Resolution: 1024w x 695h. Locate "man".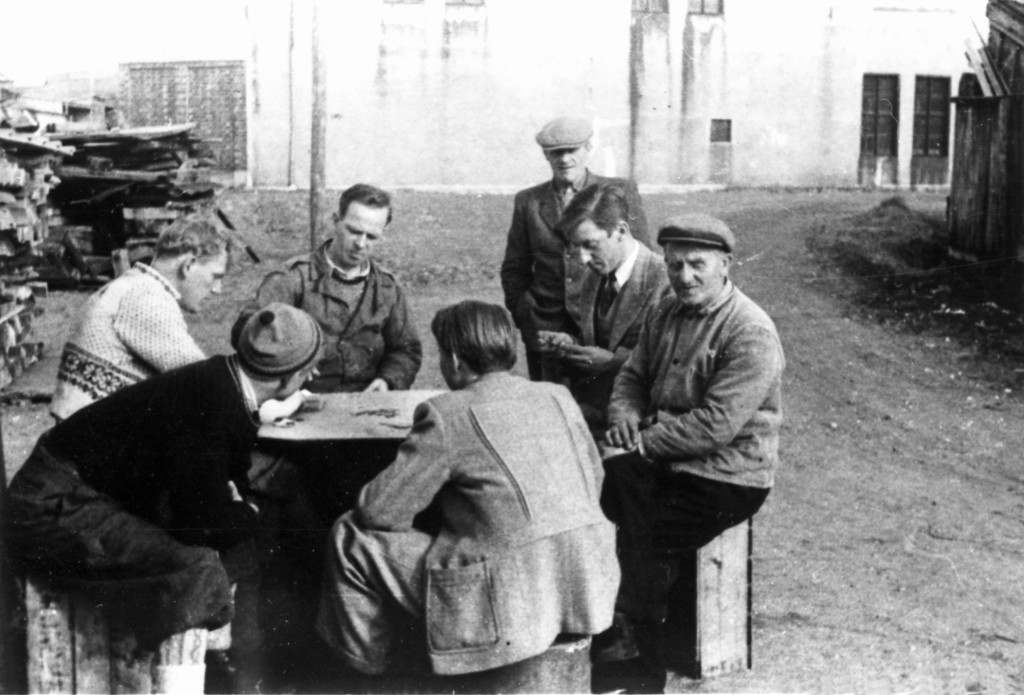
[left=335, top=299, right=621, bottom=694].
